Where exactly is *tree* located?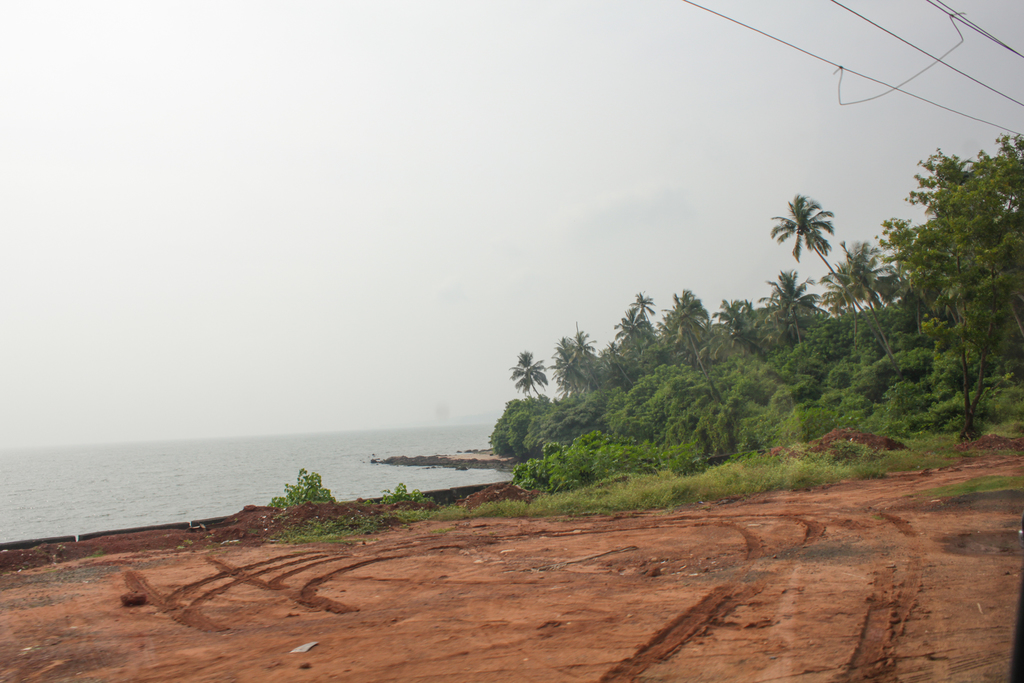
Its bounding box is select_region(758, 177, 927, 384).
